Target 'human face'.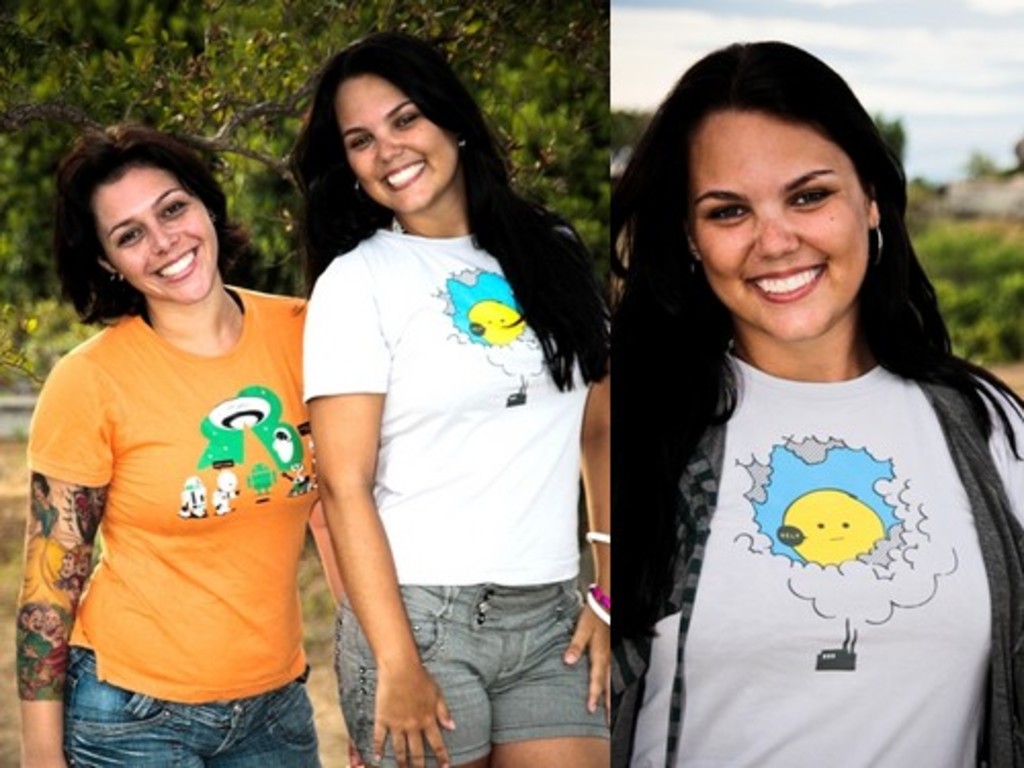
Target region: crop(330, 66, 455, 213).
